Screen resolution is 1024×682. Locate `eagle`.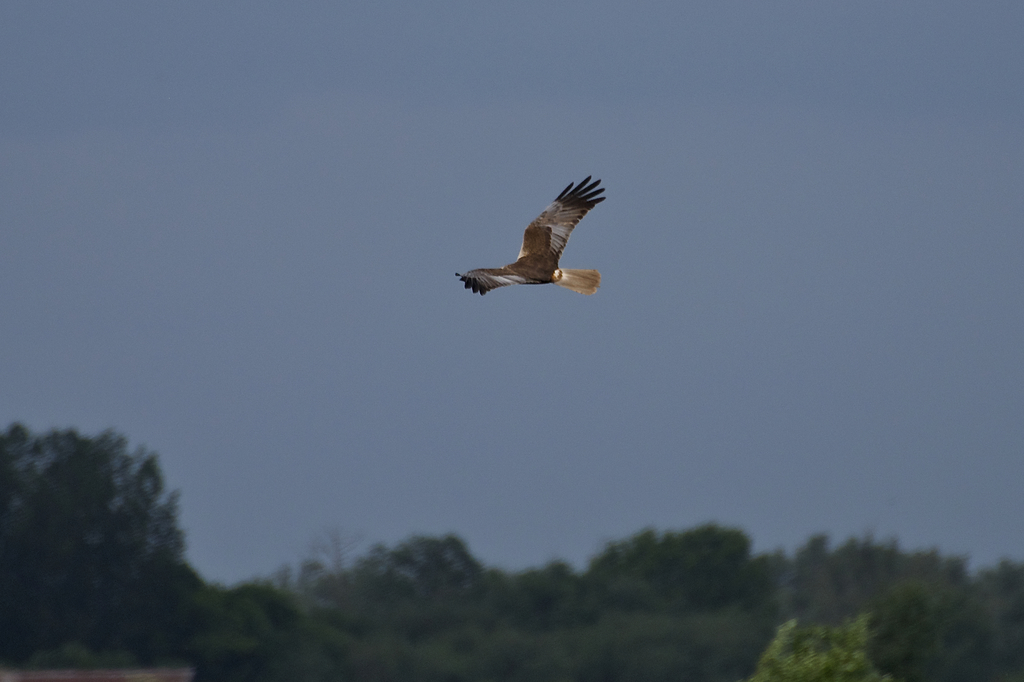
<region>444, 172, 618, 305</region>.
